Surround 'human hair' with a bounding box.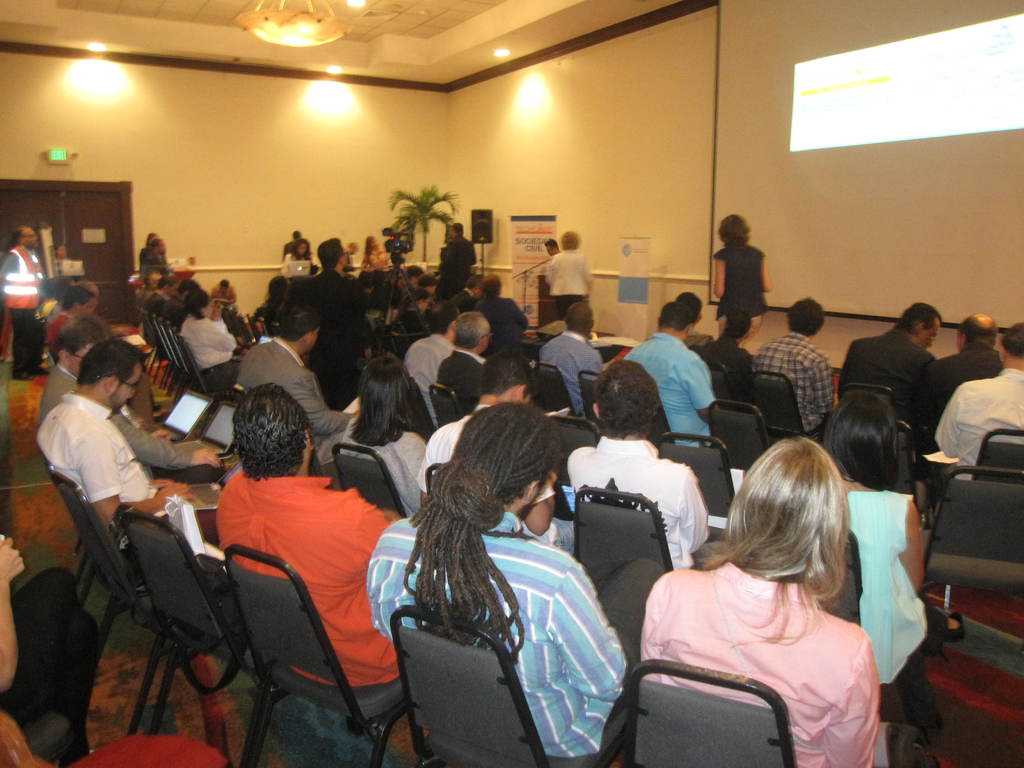
bbox(154, 274, 177, 292).
